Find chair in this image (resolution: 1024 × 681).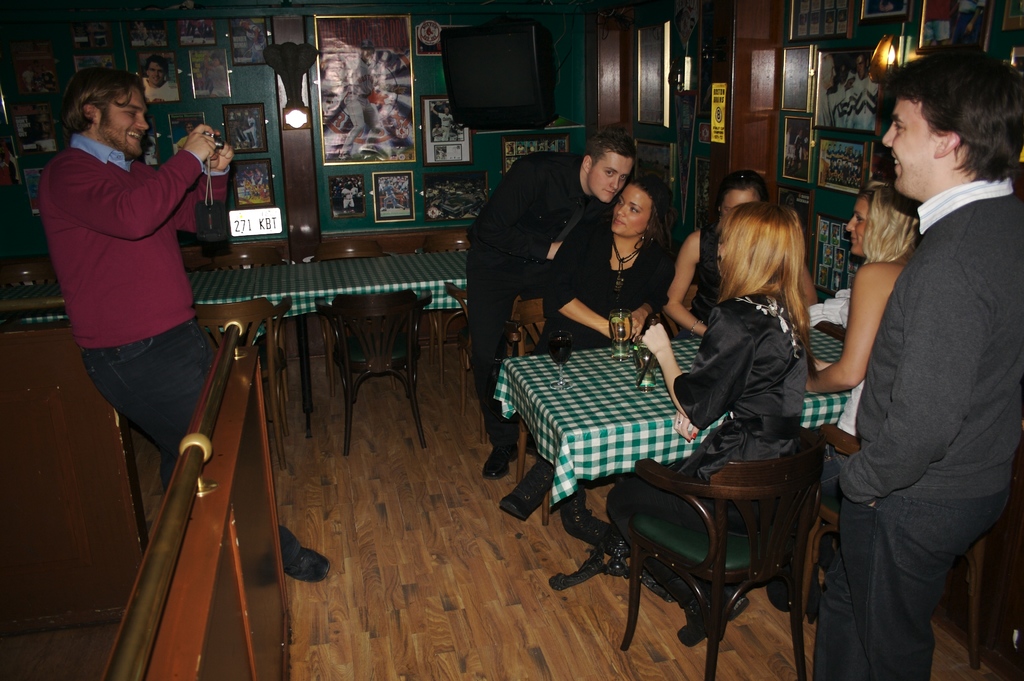
{"left": 314, "top": 287, "right": 433, "bottom": 459}.
